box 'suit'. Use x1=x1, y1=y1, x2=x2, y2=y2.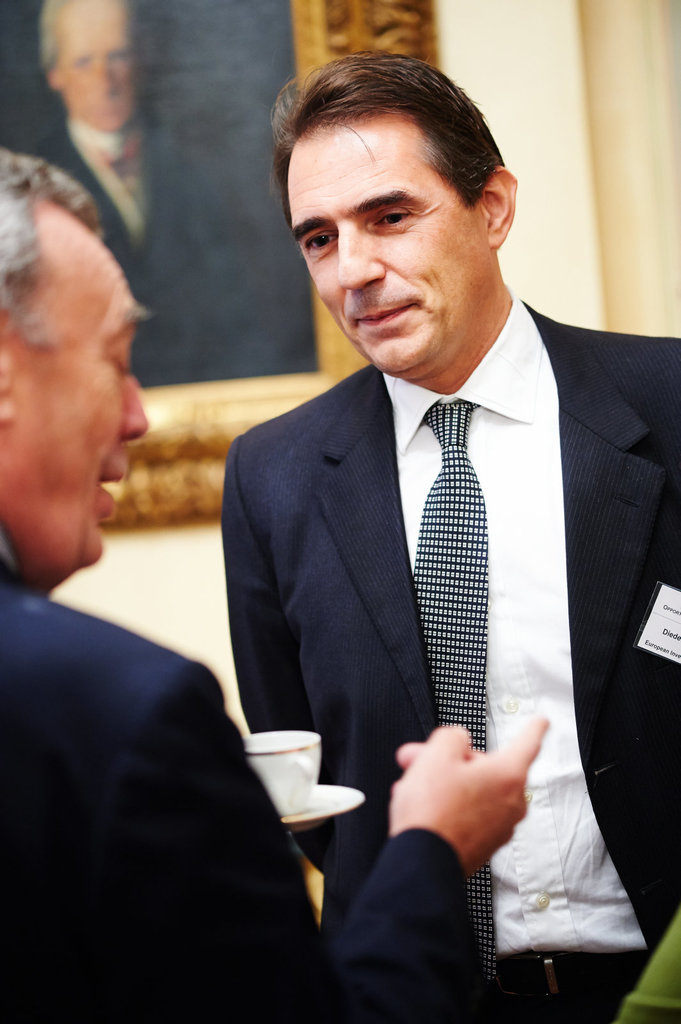
x1=19, y1=120, x2=297, y2=390.
